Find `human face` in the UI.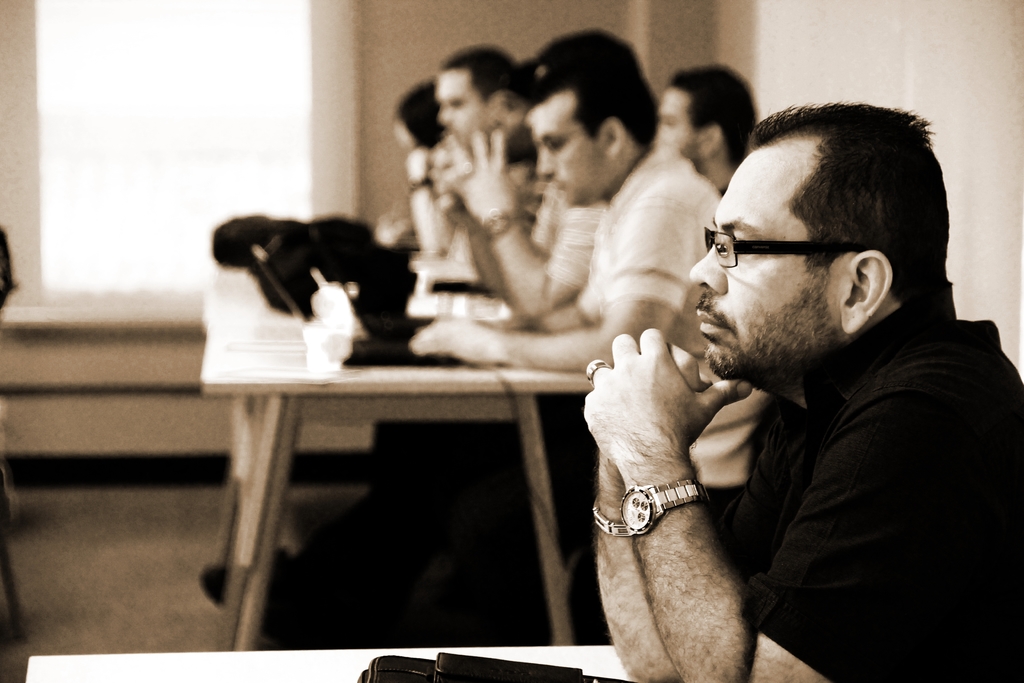
UI element at box=[433, 72, 496, 145].
